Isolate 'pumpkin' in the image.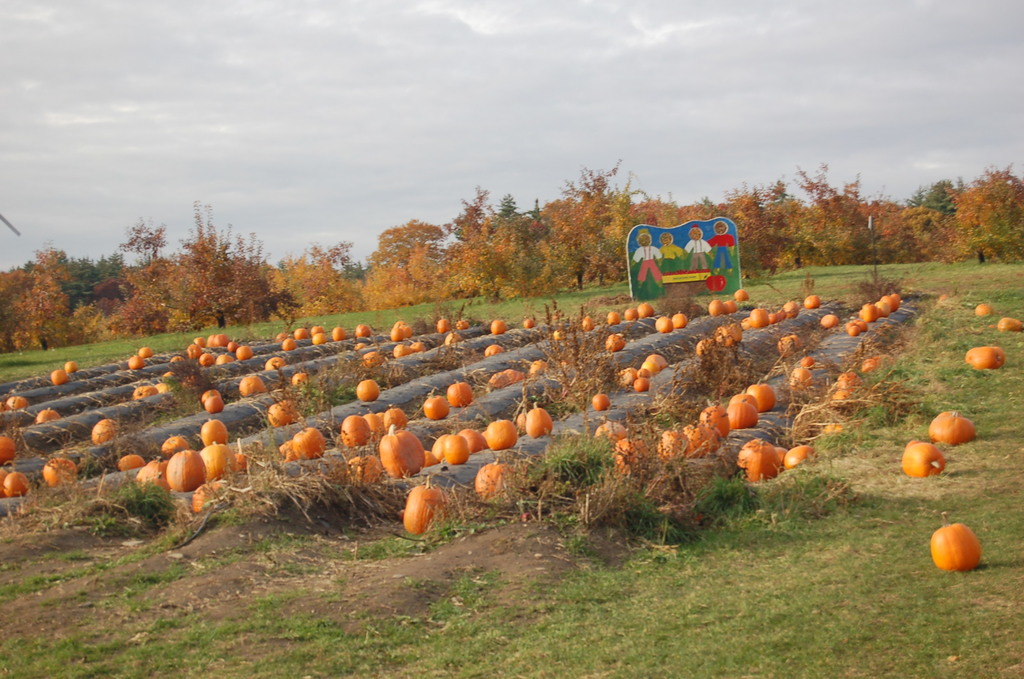
Isolated region: select_region(1000, 313, 1023, 334).
